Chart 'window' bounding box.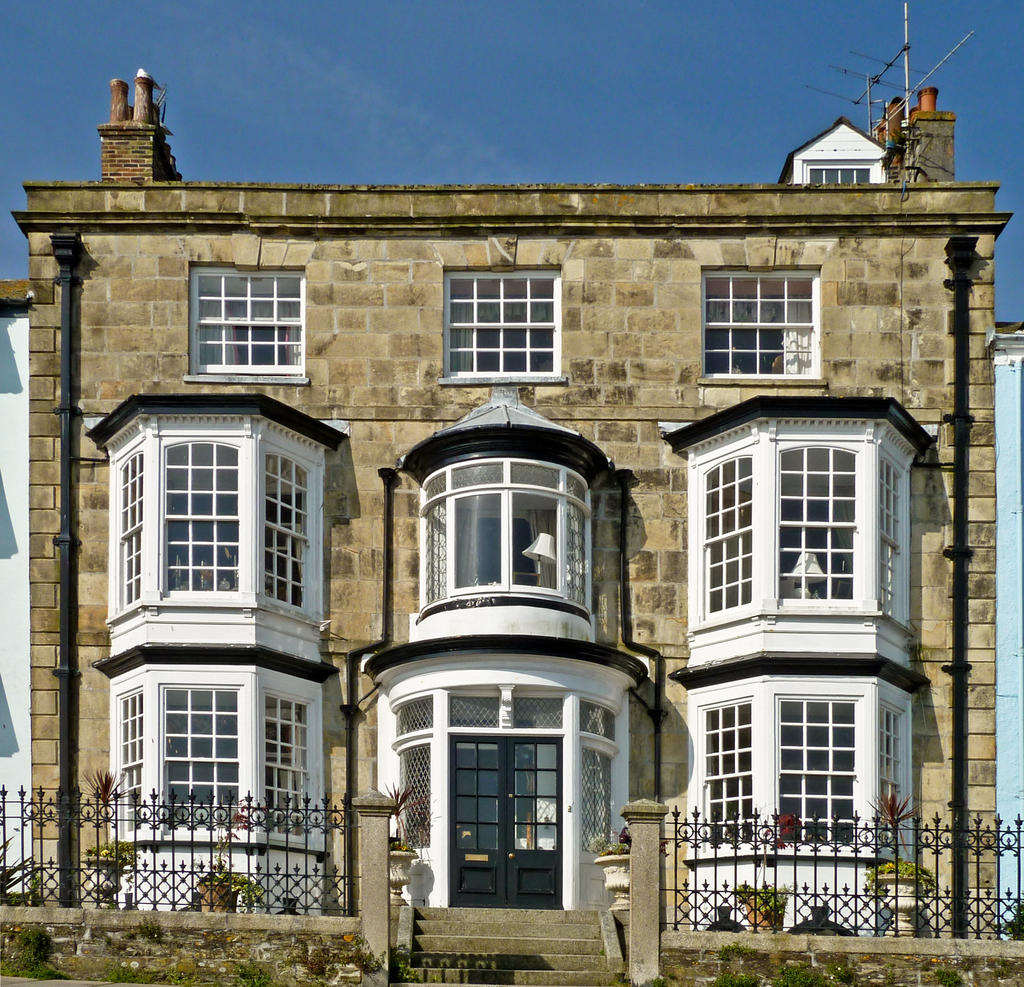
Charted: (394, 686, 625, 907).
